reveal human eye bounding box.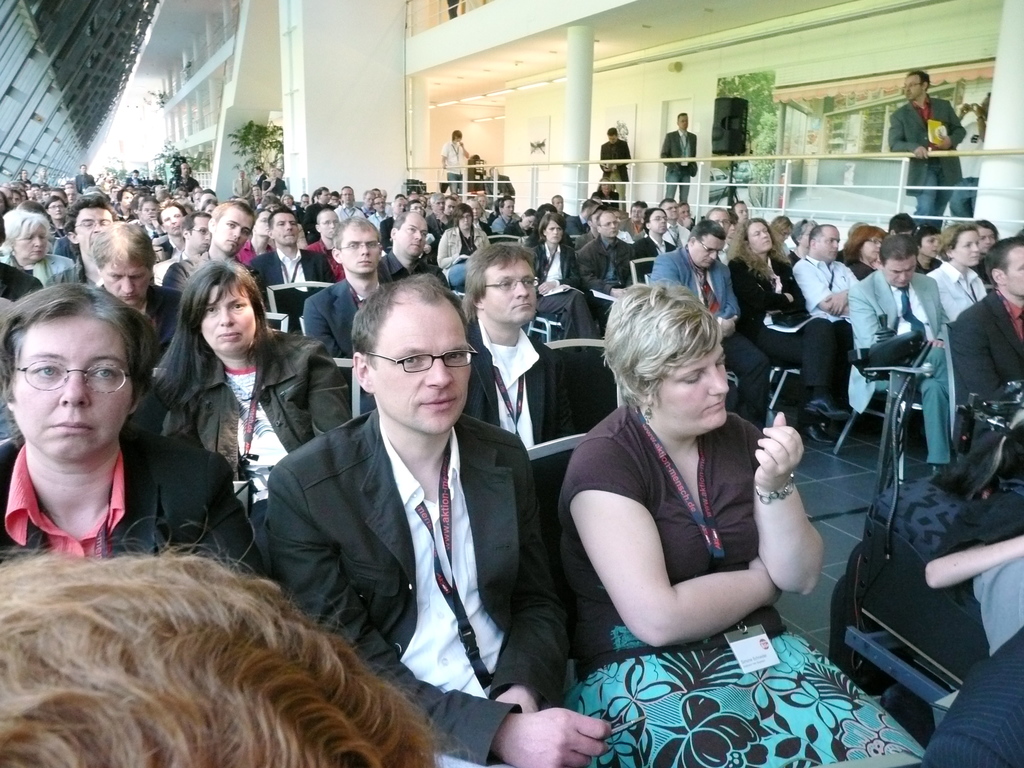
Revealed: {"x1": 29, "y1": 358, "x2": 63, "y2": 380}.
